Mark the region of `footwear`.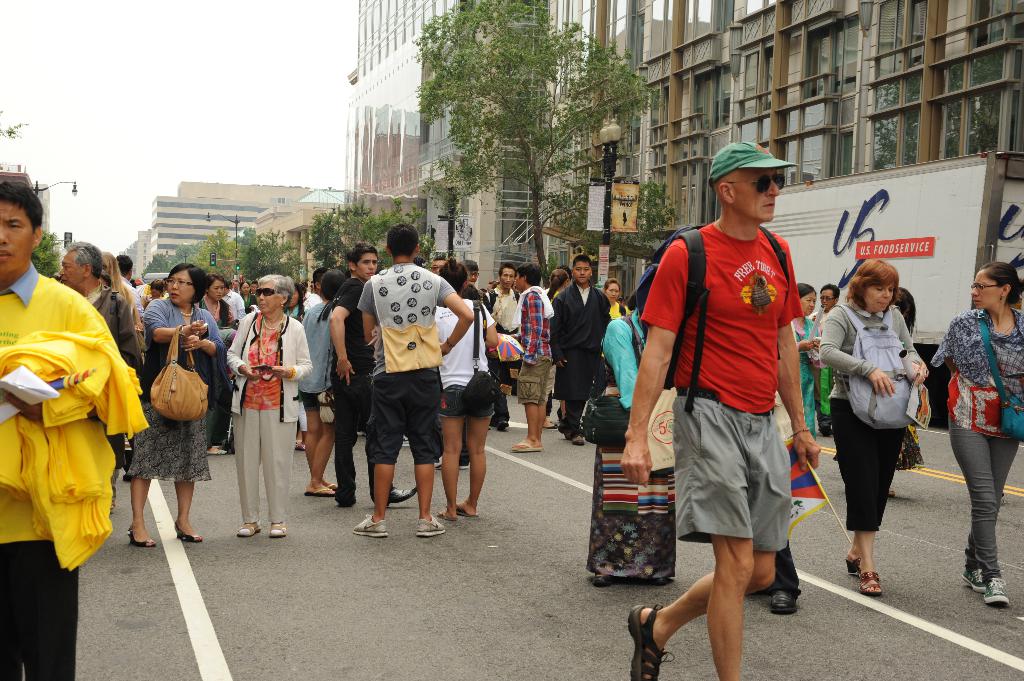
Region: [left=986, top=577, right=1022, bottom=604].
